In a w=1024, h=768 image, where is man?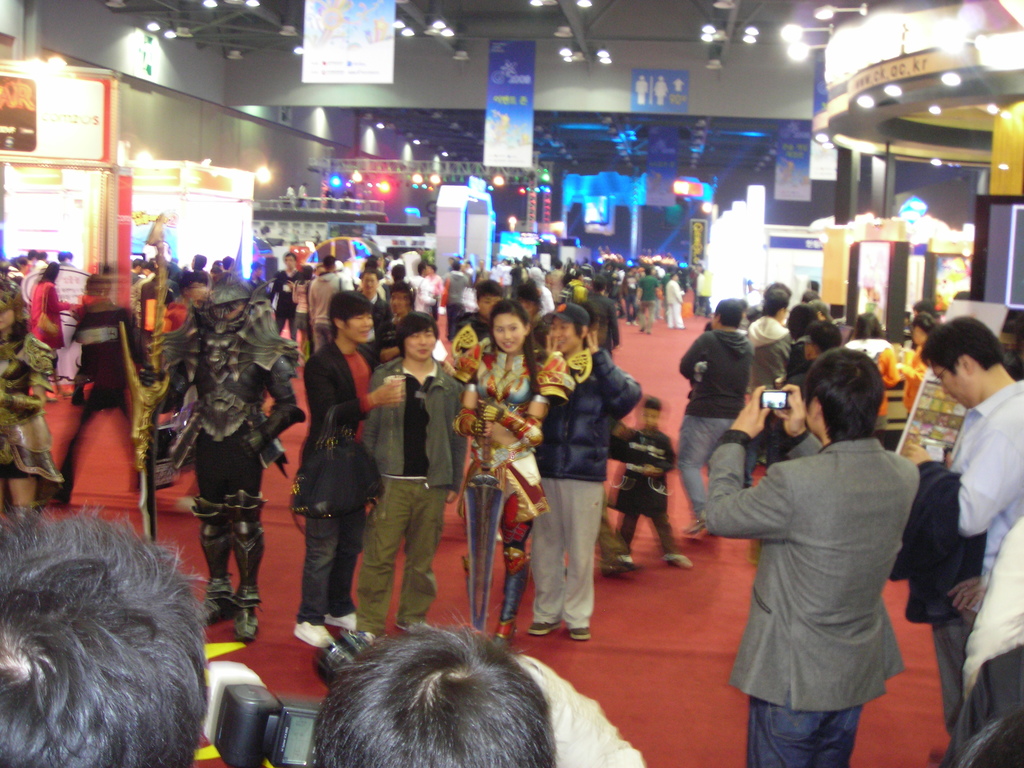
select_region(358, 269, 388, 363).
